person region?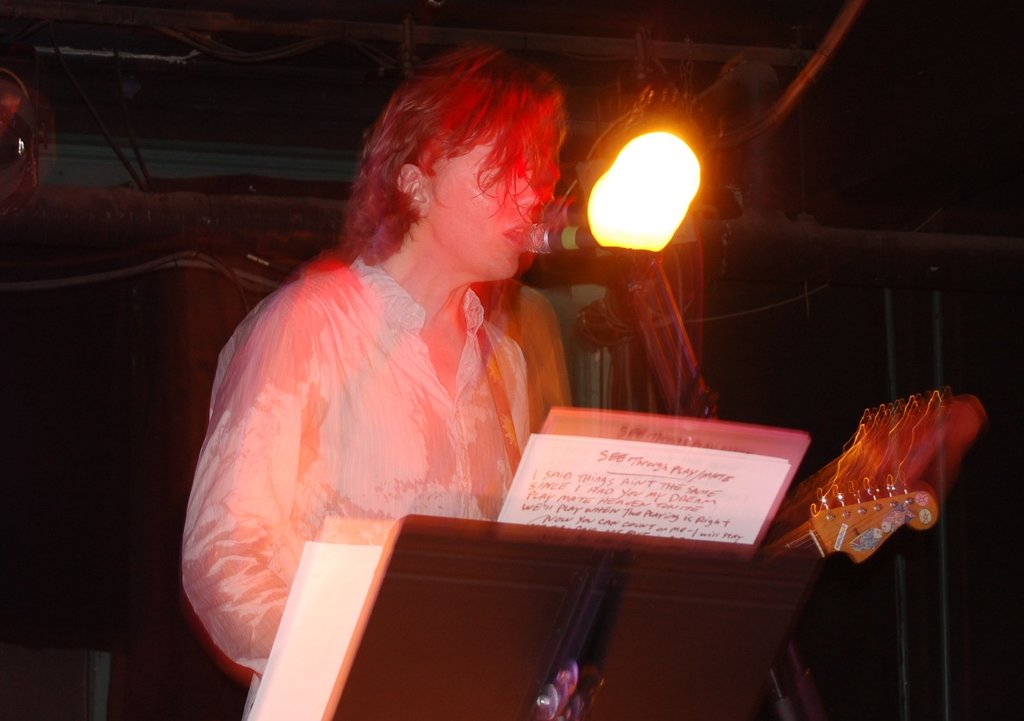
(x1=184, y1=65, x2=648, y2=677)
